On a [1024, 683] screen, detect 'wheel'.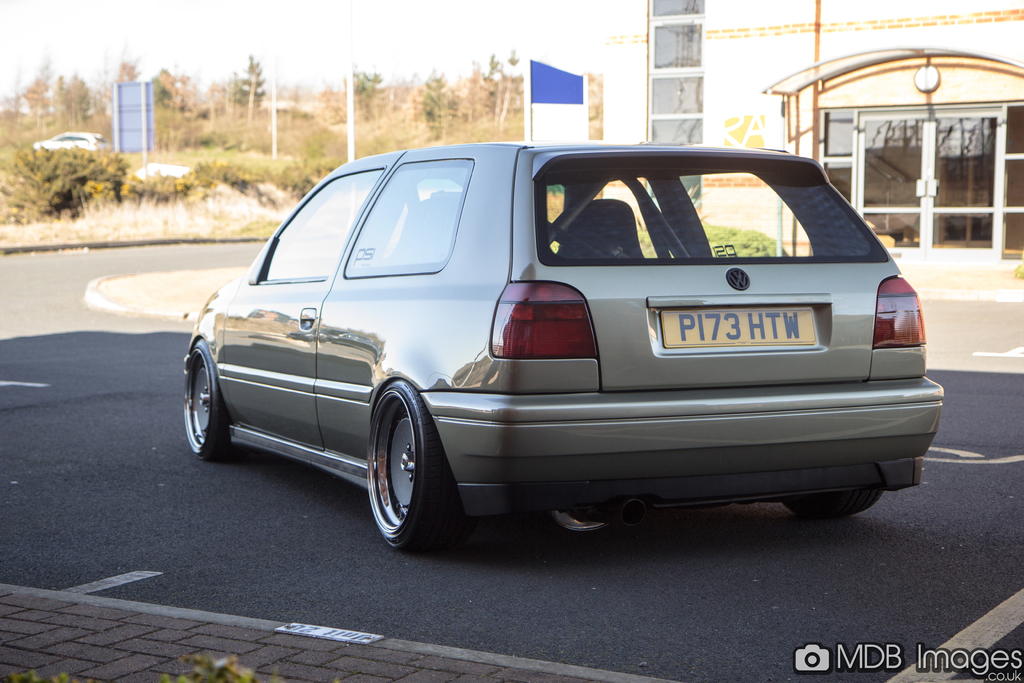
363 393 447 546.
